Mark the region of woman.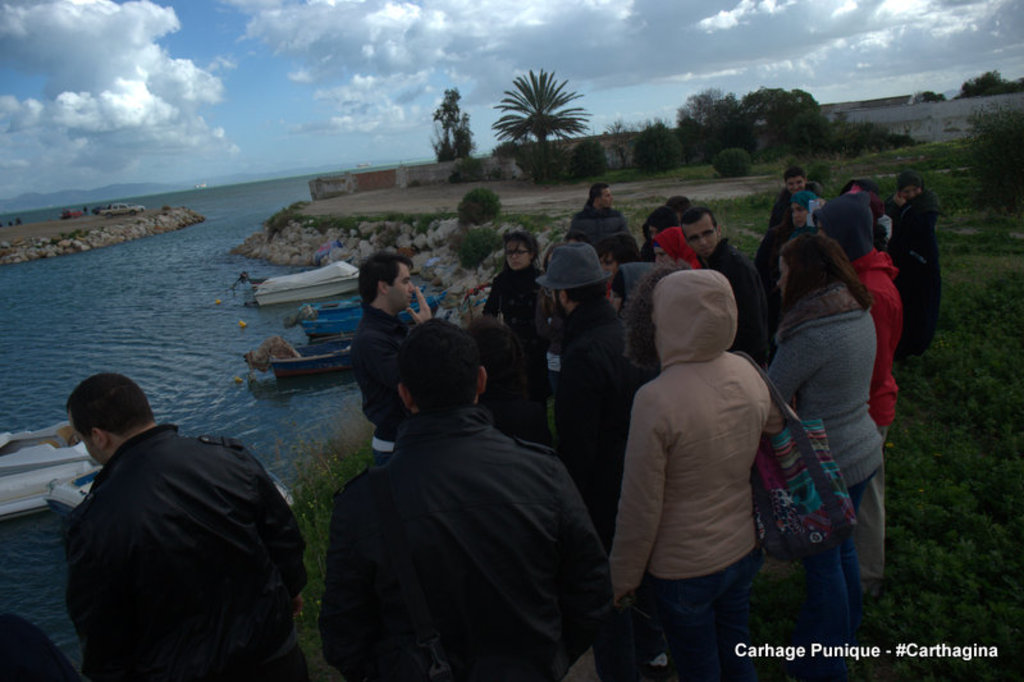
Region: [x1=754, y1=191, x2=915, y2=638].
